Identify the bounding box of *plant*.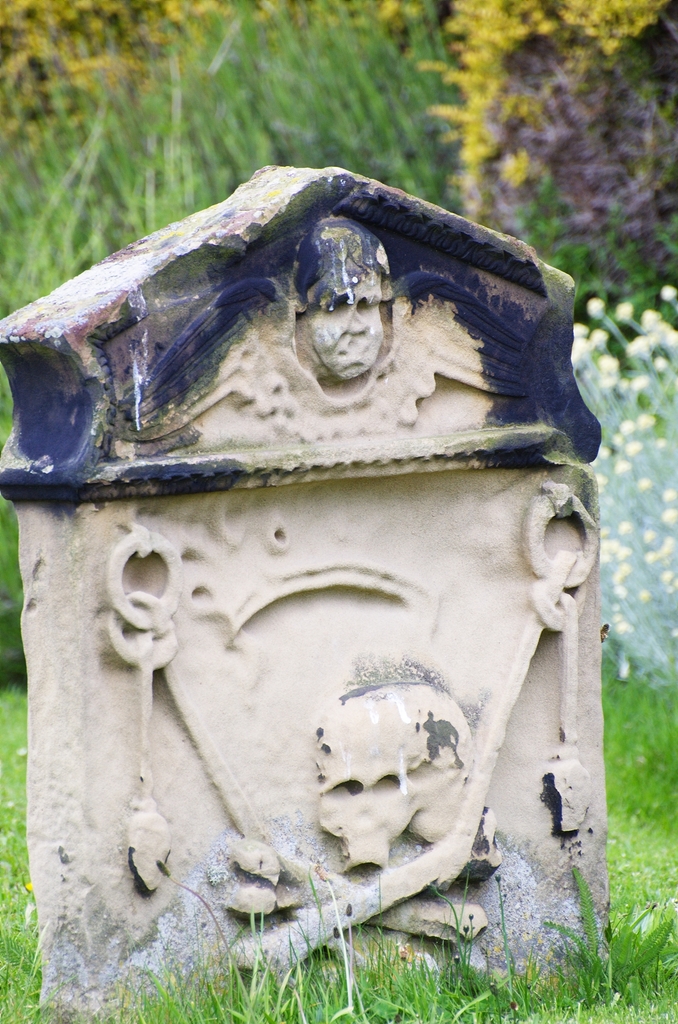
(0, 0, 677, 672).
